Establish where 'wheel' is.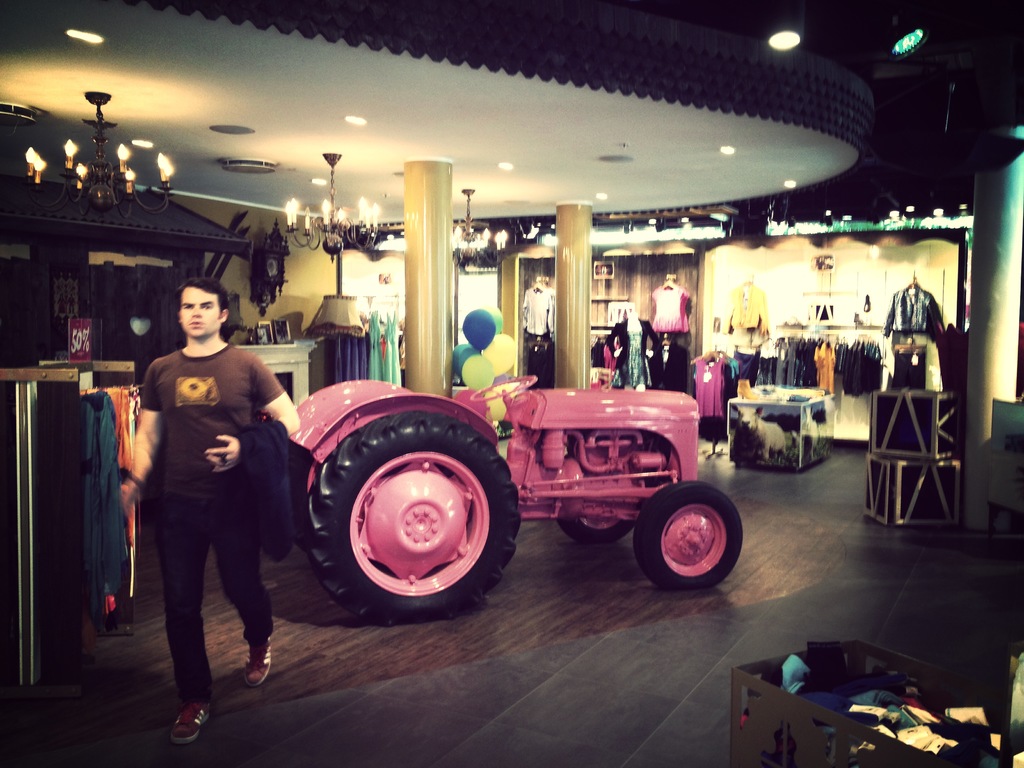
Established at BBox(306, 410, 517, 626).
